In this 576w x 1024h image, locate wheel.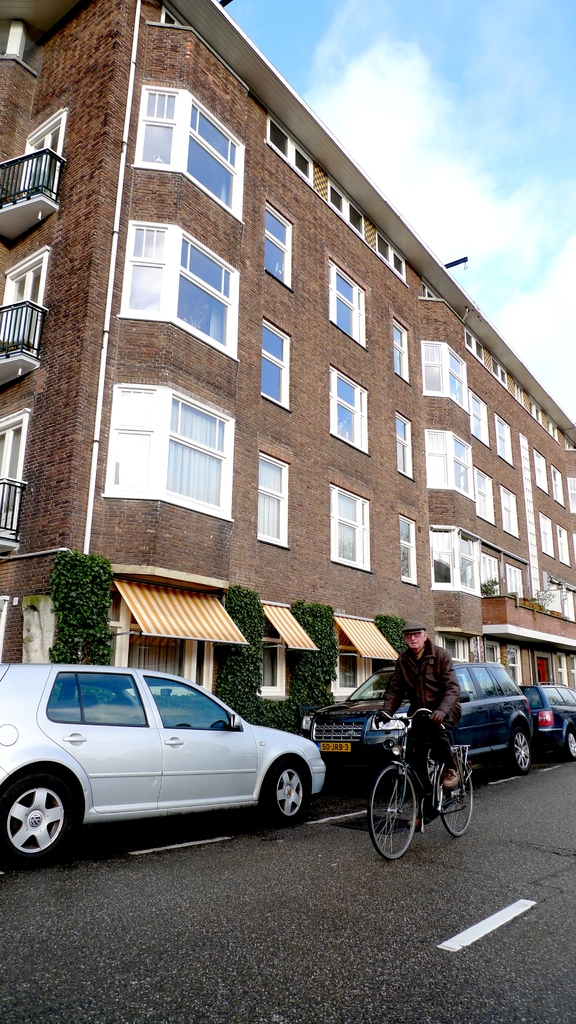
Bounding box: bbox=(566, 729, 575, 760).
